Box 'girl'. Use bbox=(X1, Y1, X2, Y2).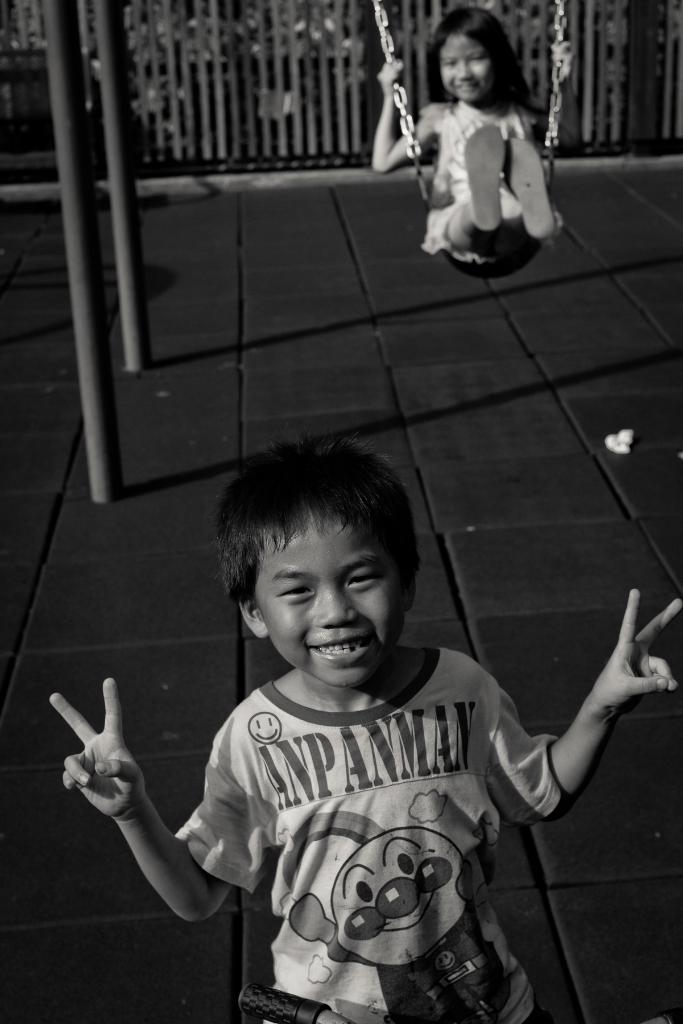
bbox=(373, 5, 574, 264).
